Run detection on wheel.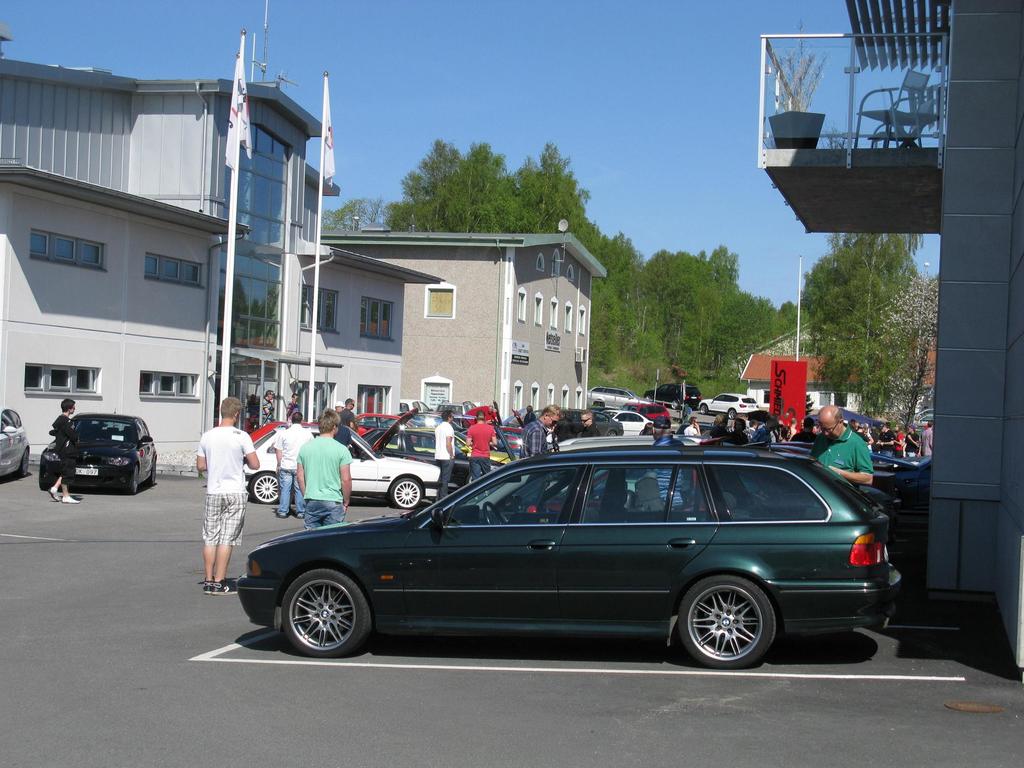
Result: 271:575:371:658.
